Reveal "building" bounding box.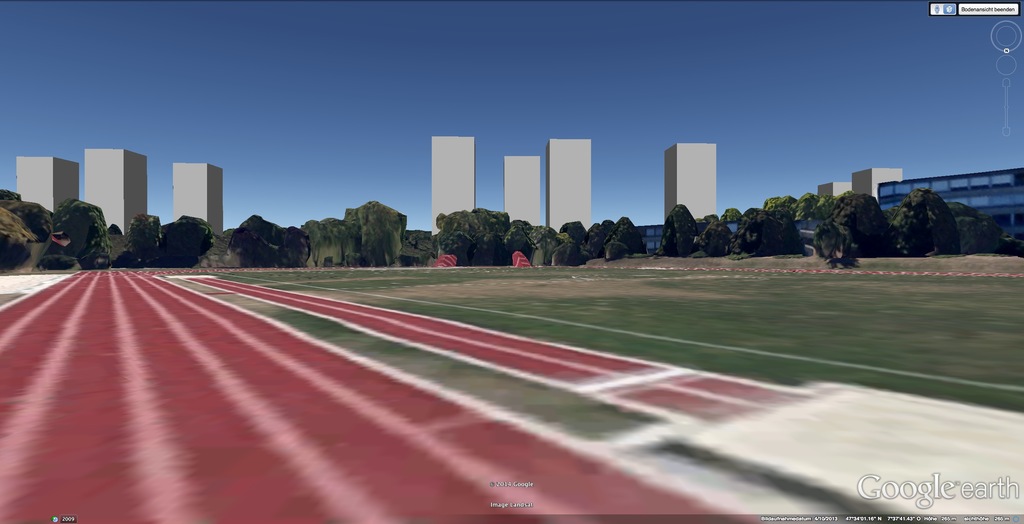
Revealed: locate(500, 154, 540, 228).
